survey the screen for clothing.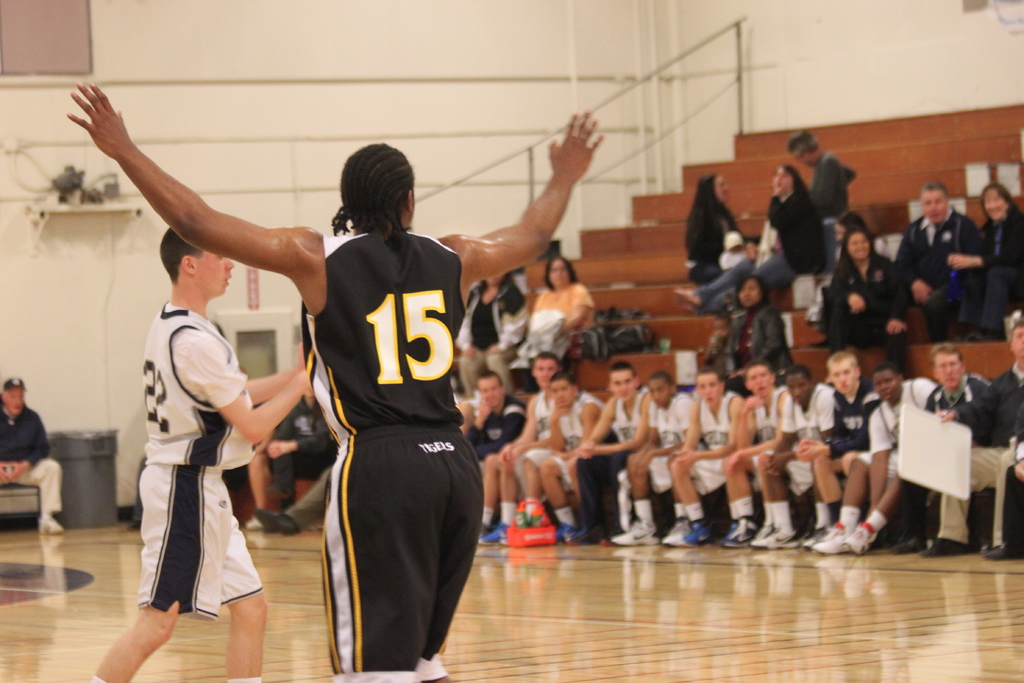
Survey found: locate(796, 371, 898, 482).
